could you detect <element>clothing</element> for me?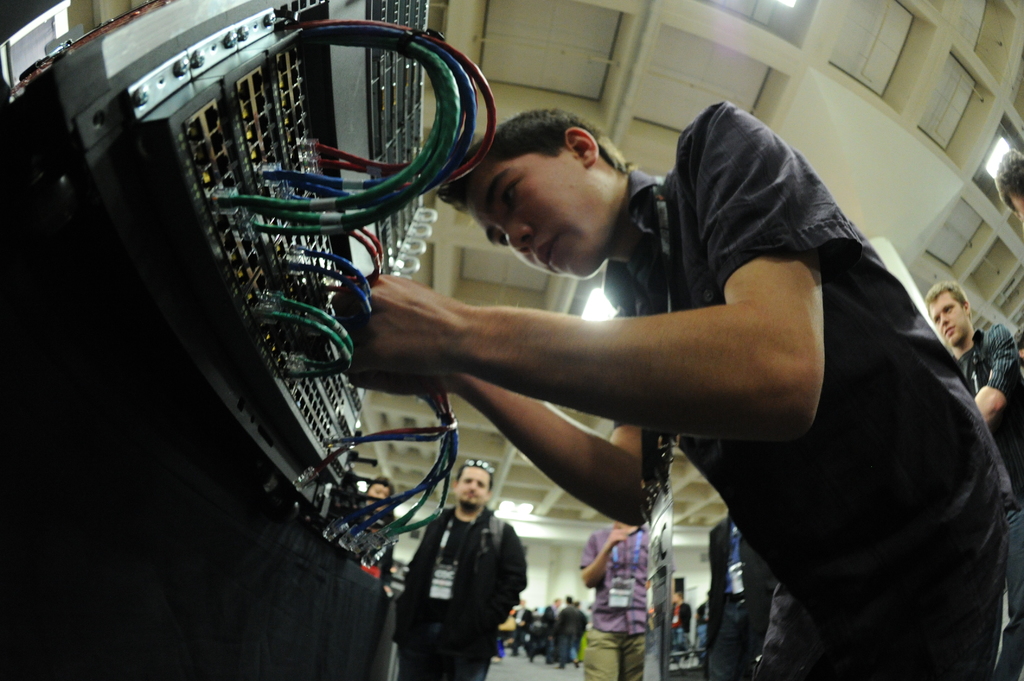
Detection result: [x1=366, y1=518, x2=488, y2=680].
